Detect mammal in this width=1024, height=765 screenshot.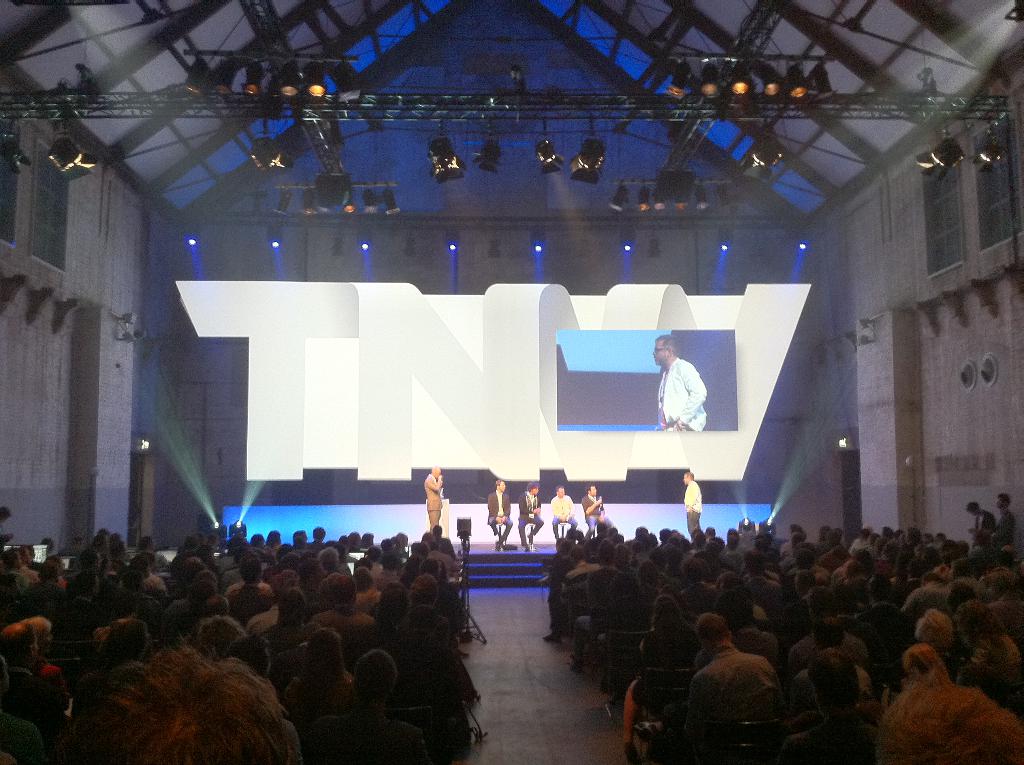
Detection: (548, 485, 580, 540).
